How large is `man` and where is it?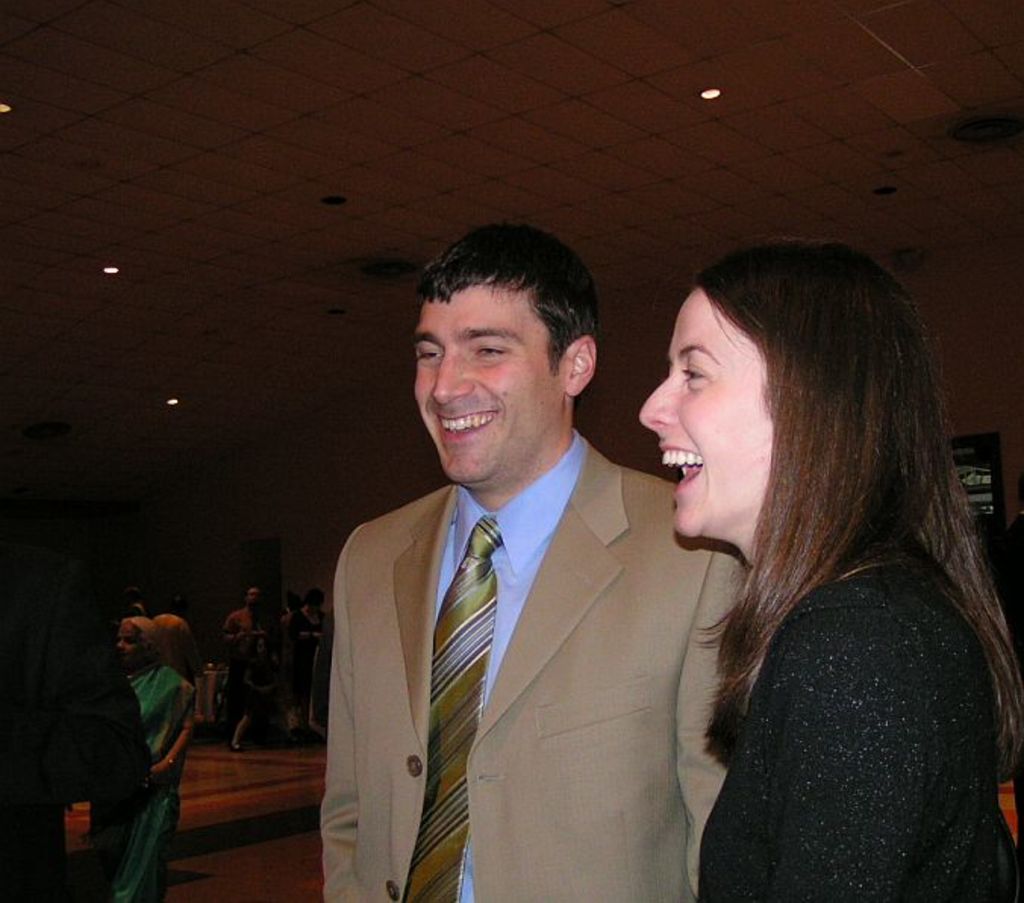
Bounding box: <region>220, 583, 274, 755</region>.
